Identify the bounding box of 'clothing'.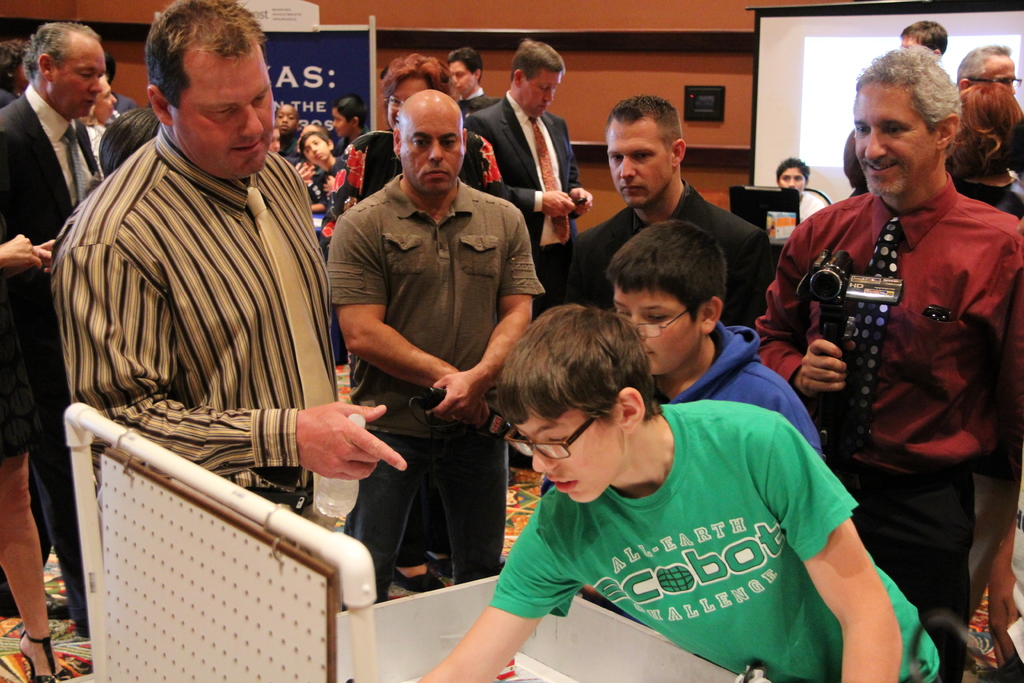
(x1=555, y1=178, x2=767, y2=317).
